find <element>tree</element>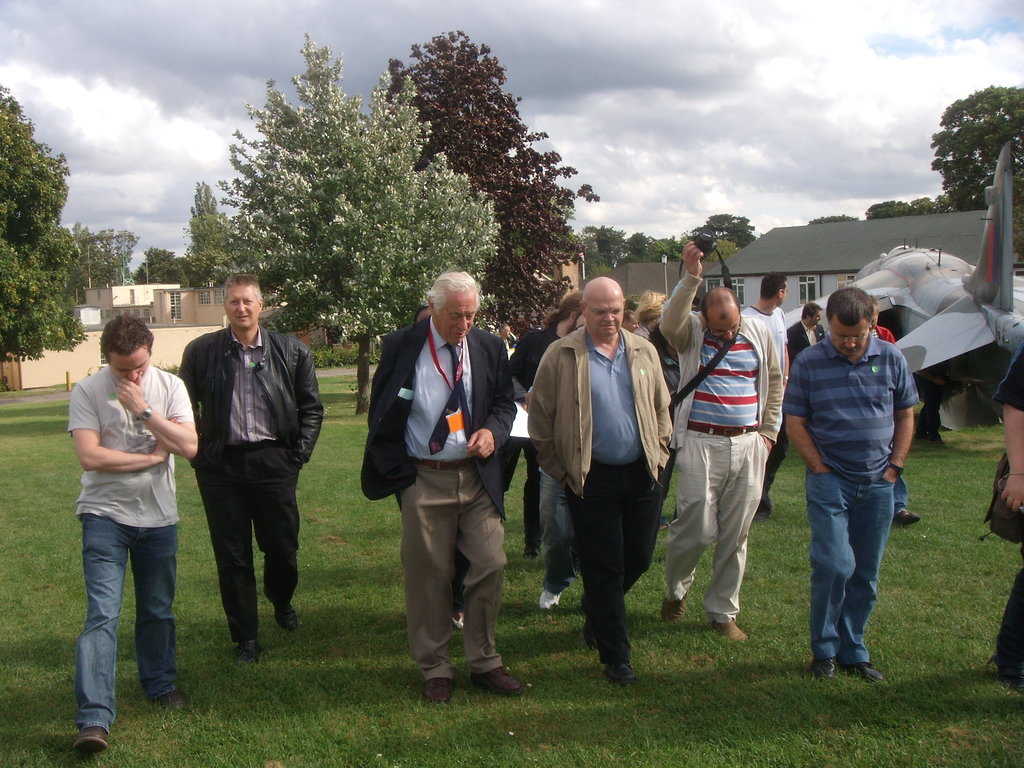
detection(807, 214, 858, 228)
